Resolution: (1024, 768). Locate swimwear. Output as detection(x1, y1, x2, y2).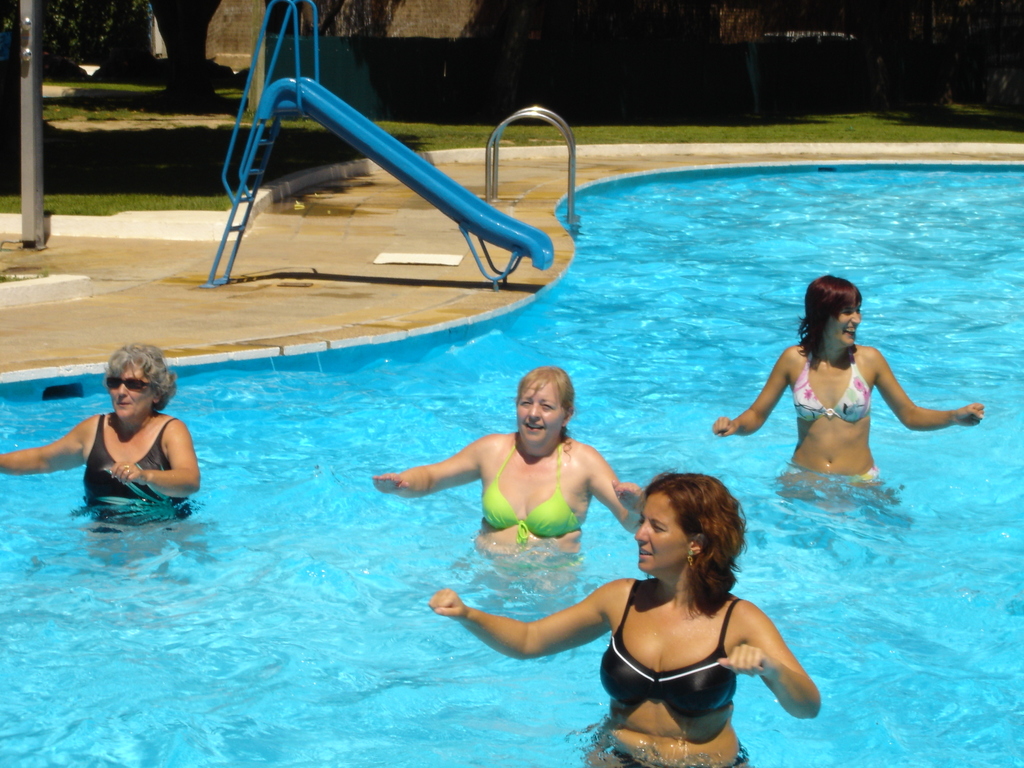
detection(480, 445, 582, 543).
